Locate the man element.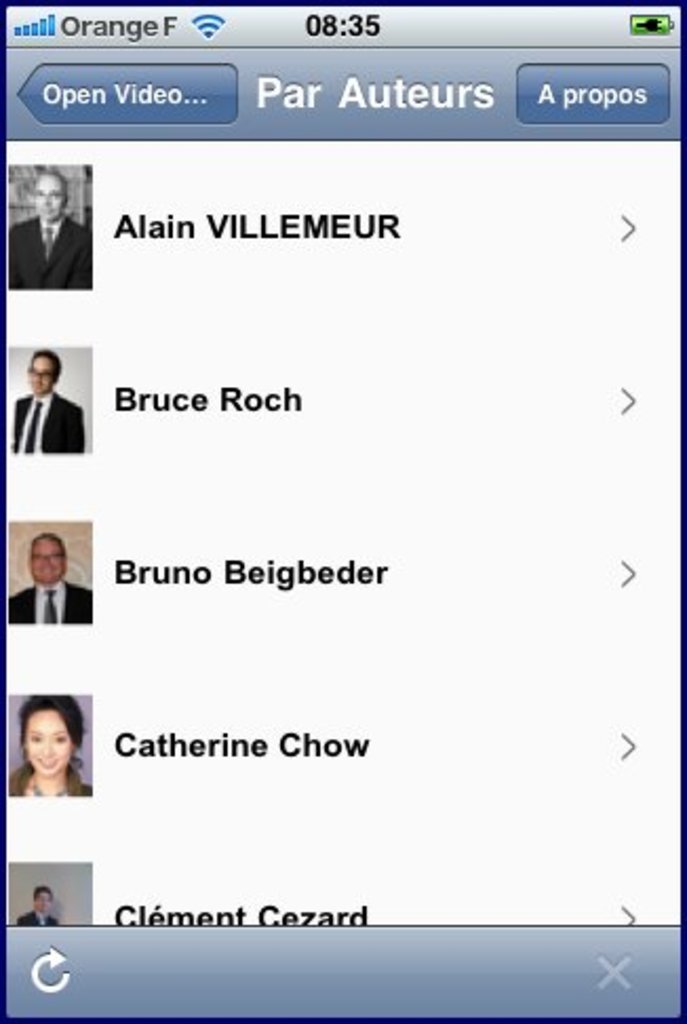
Element bbox: crop(13, 158, 78, 282).
